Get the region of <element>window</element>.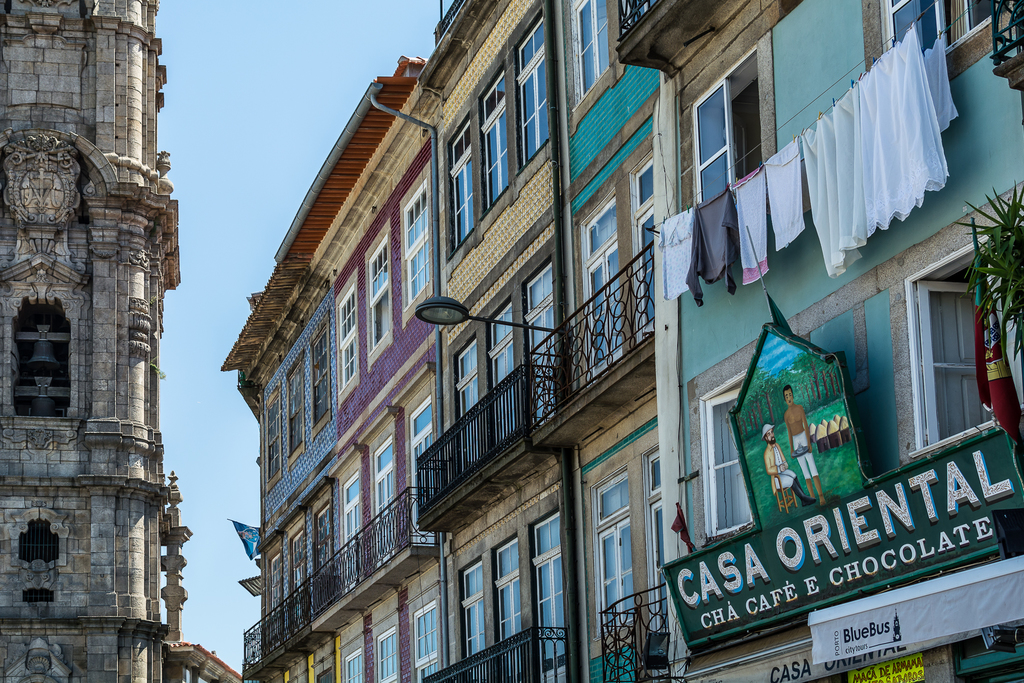
box(697, 366, 757, 544).
